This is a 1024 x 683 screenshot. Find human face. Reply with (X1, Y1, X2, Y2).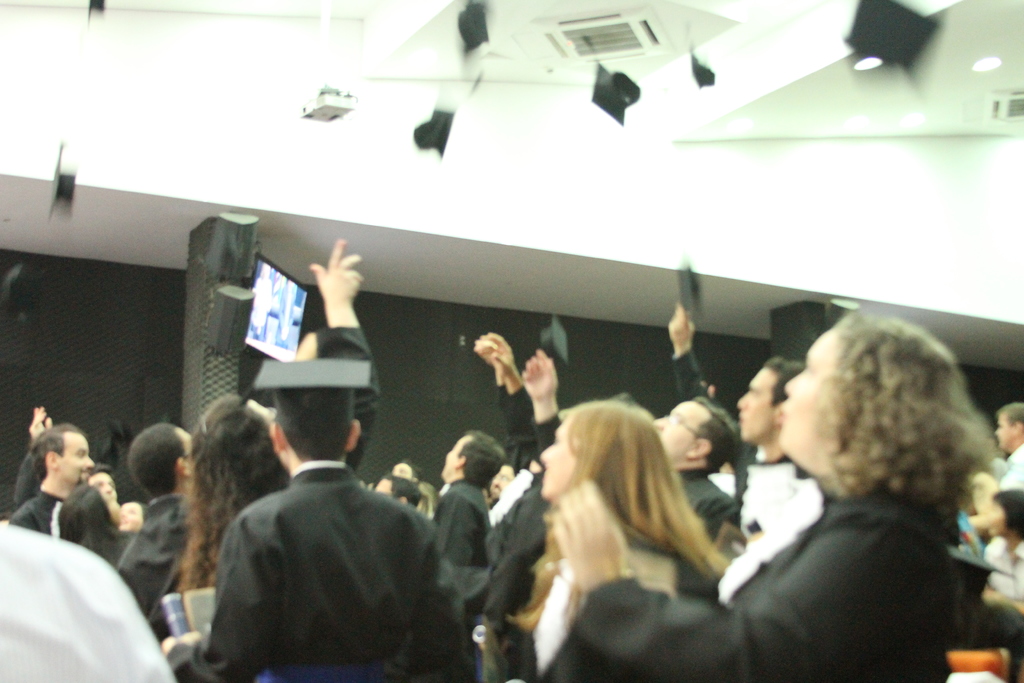
(538, 423, 570, 494).
